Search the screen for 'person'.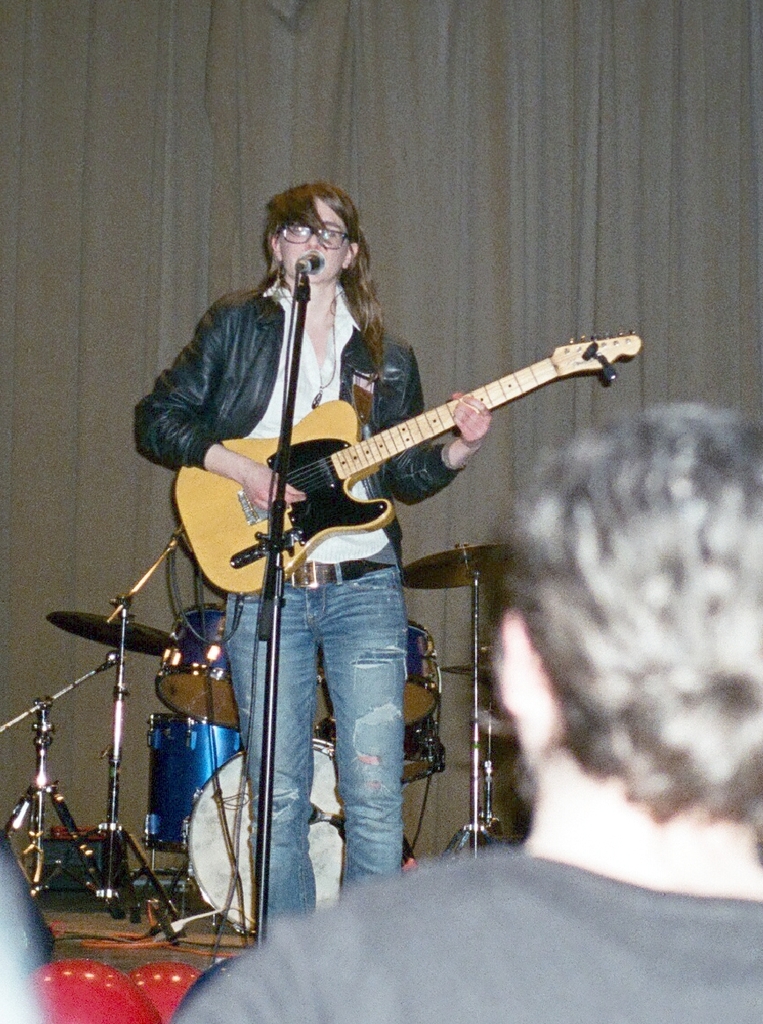
Found at <region>137, 180, 495, 923</region>.
